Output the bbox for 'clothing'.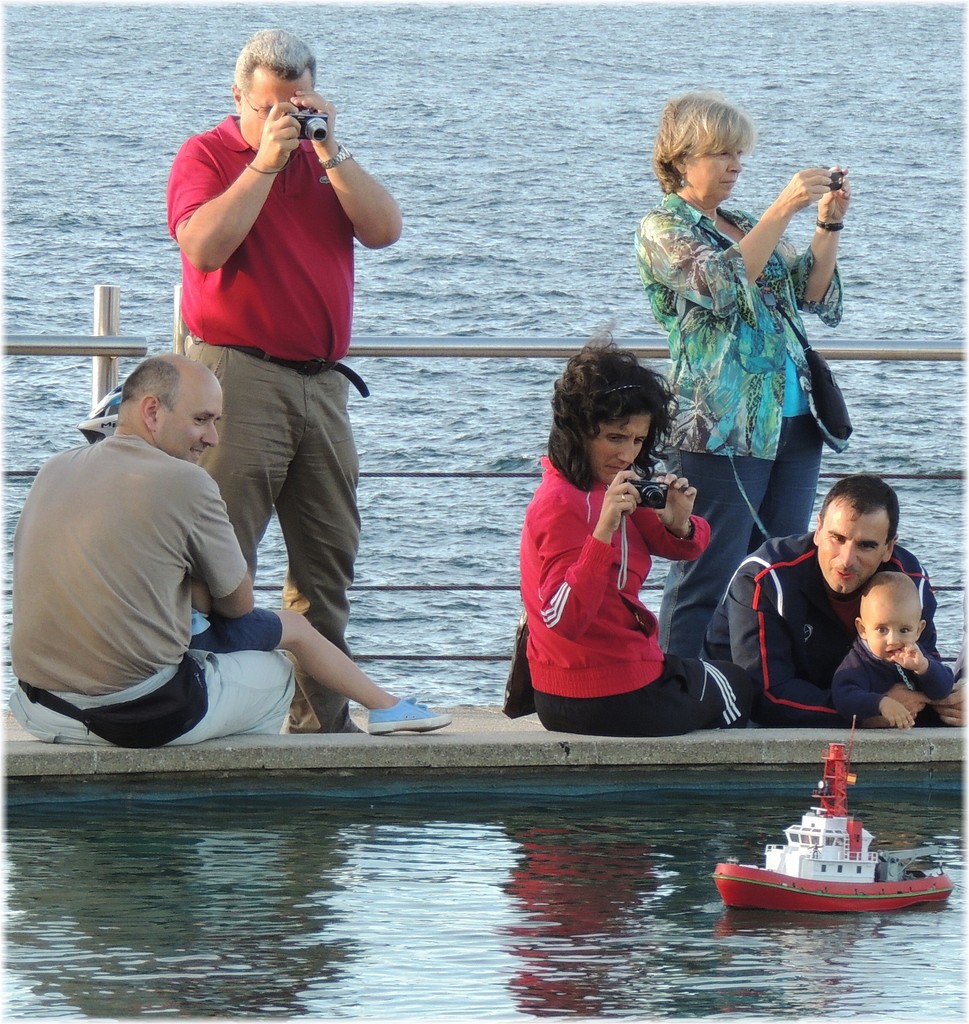
<region>632, 173, 838, 659</region>.
